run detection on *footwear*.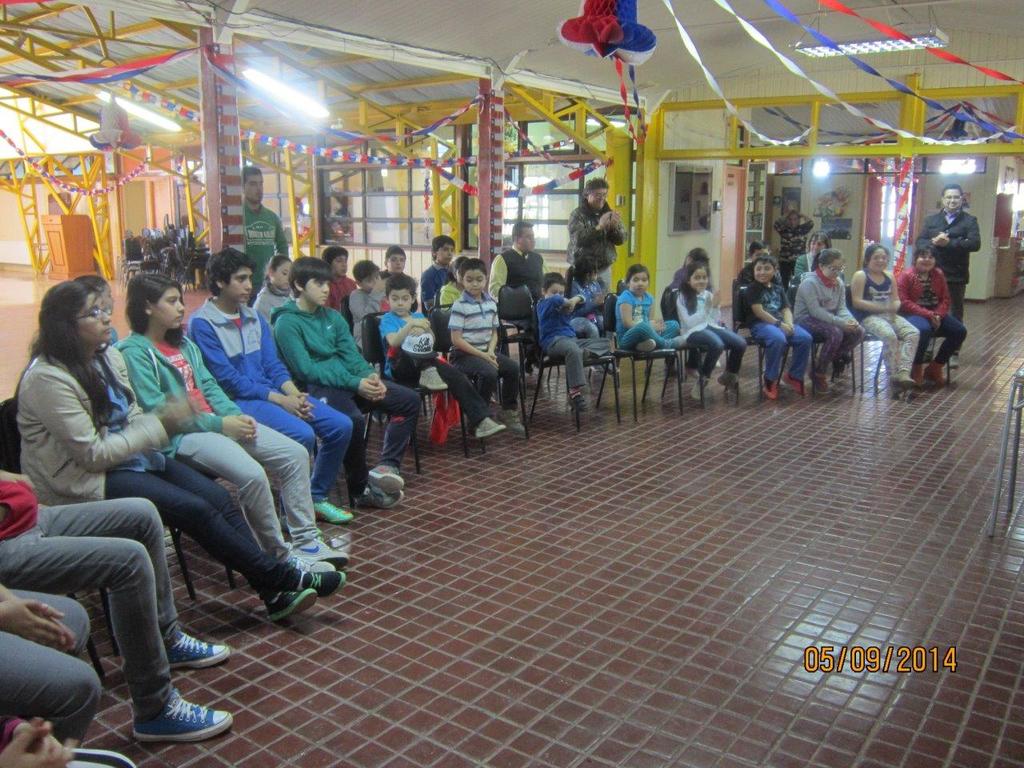
Result: [566, 386, 591, 415].
